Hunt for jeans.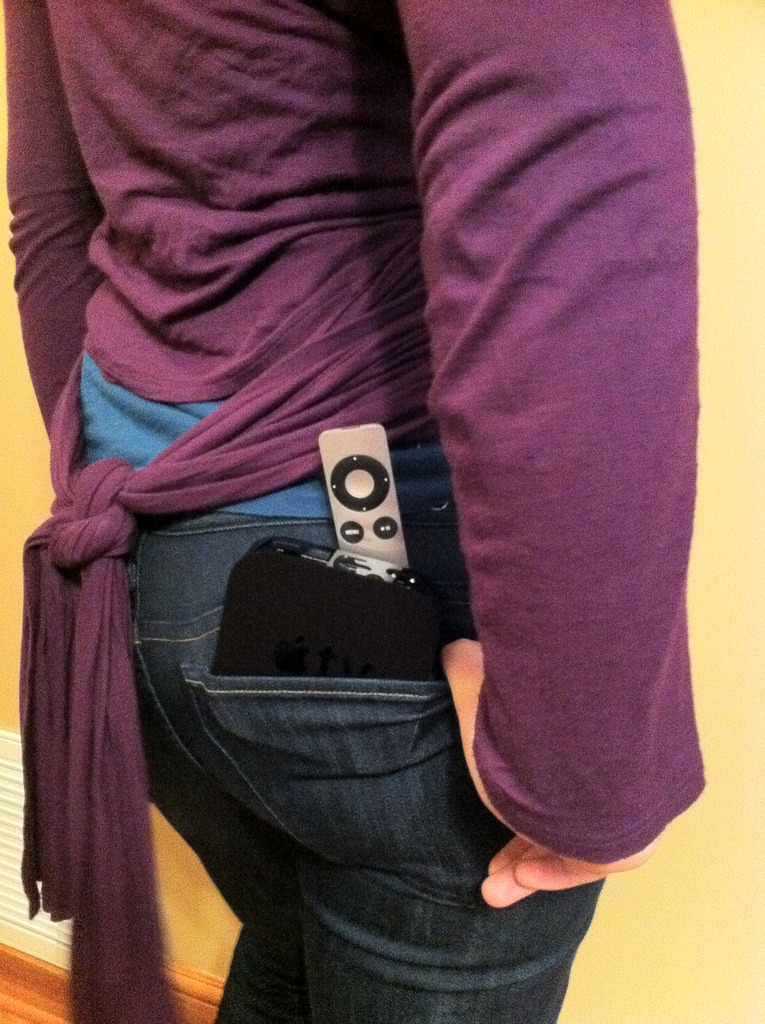
Hunted down at bbox(93, 538, 515, 947).
